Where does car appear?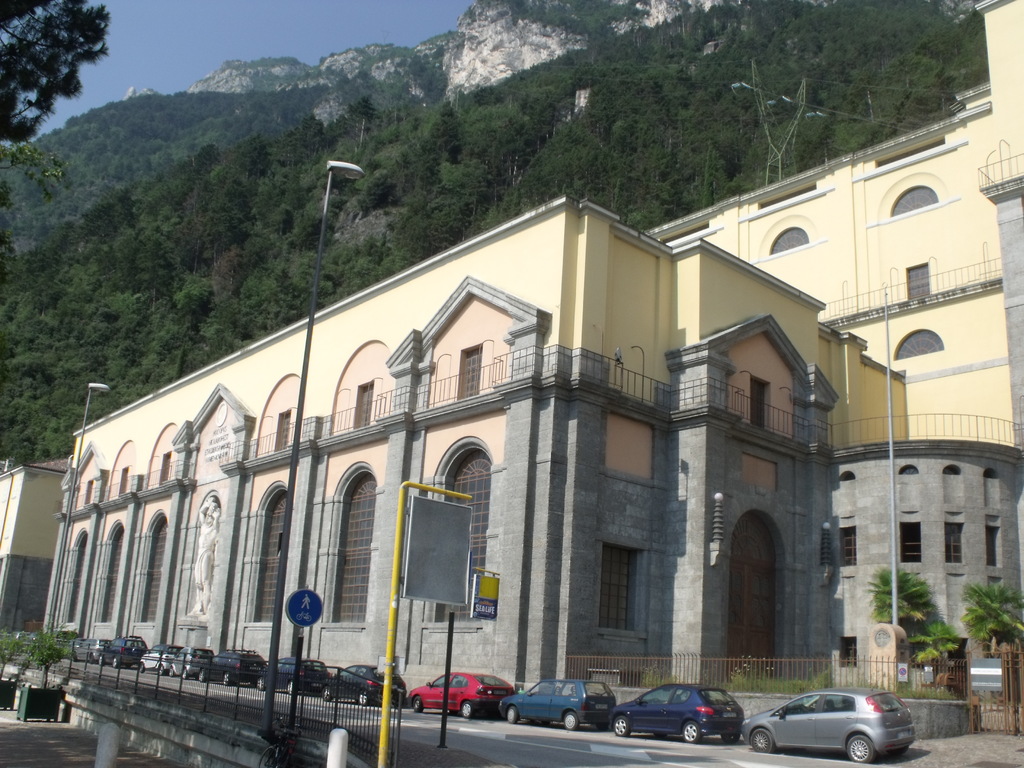
Appears at x1=97, y1=638, x2=146, y2=671.
